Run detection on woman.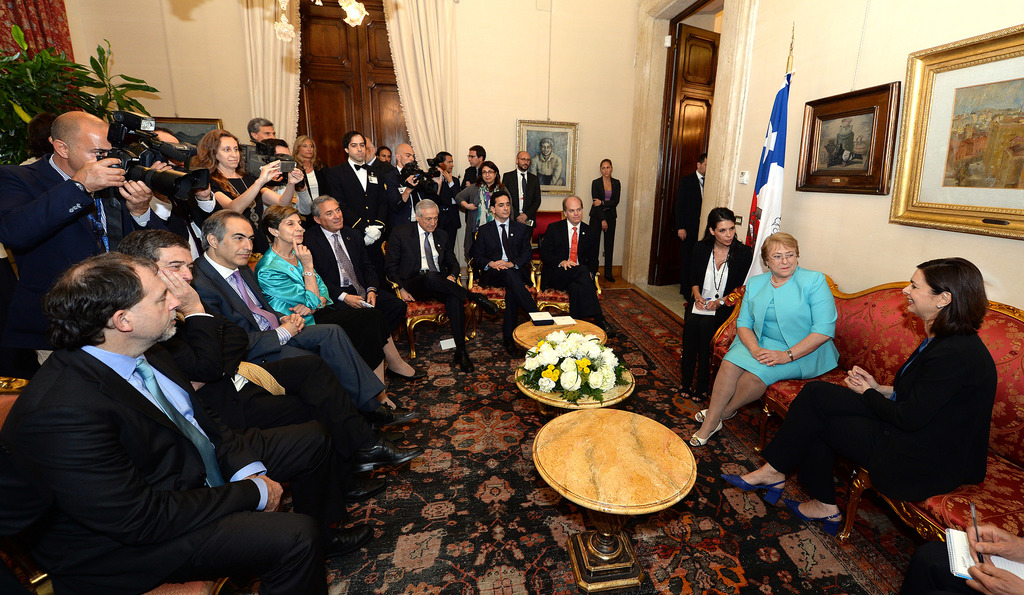
Result: (676, 205, 753, 403).
